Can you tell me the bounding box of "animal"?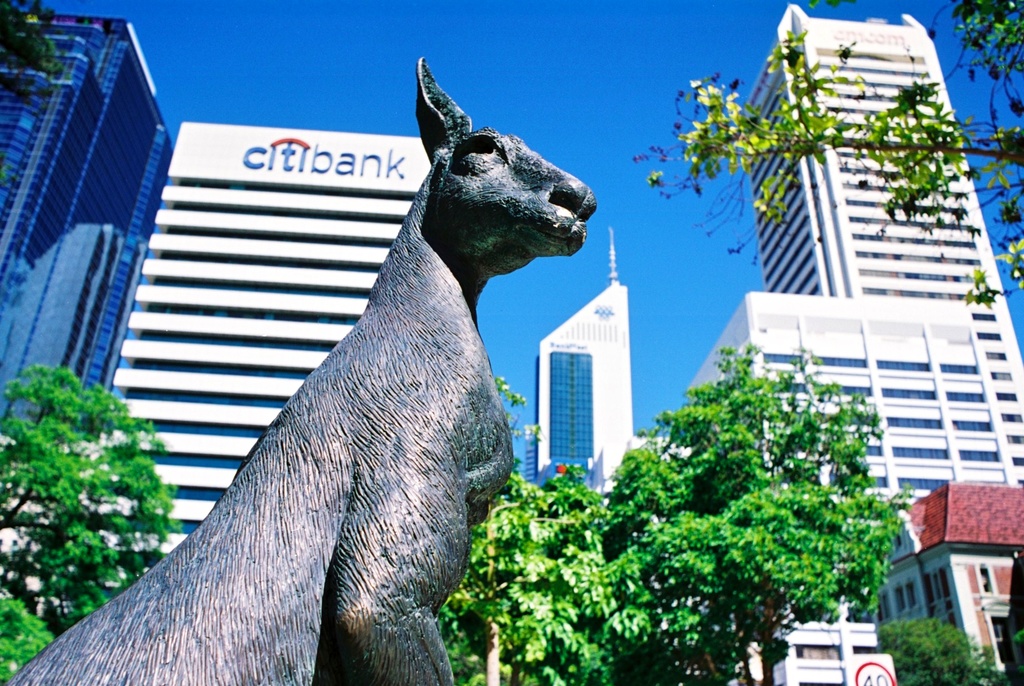
[left=4, top=50, right=598, bottom=685].
